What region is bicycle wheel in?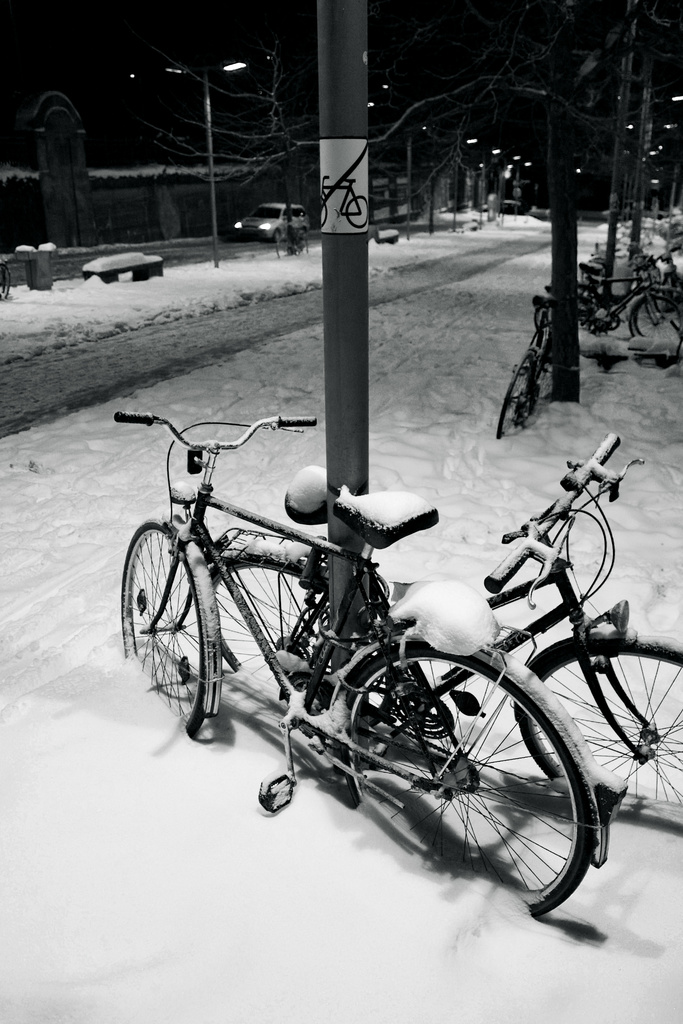
region(342, 196, 369, 227).
